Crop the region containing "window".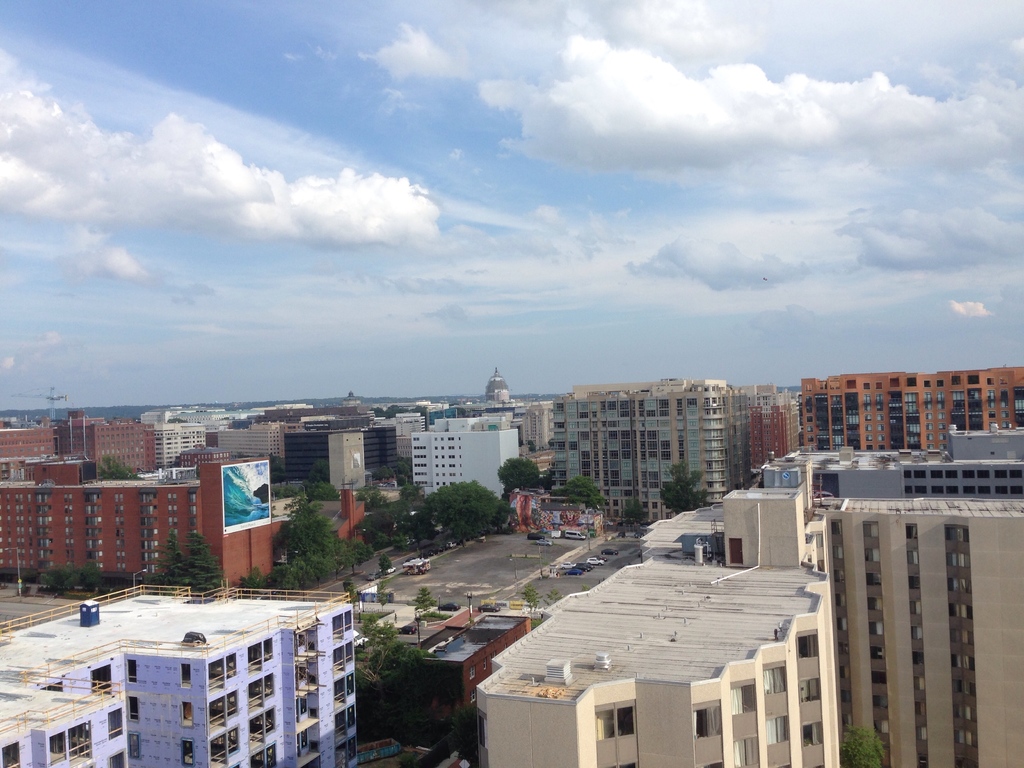
Crop region: bbox=[912, 649, 922, 663].
